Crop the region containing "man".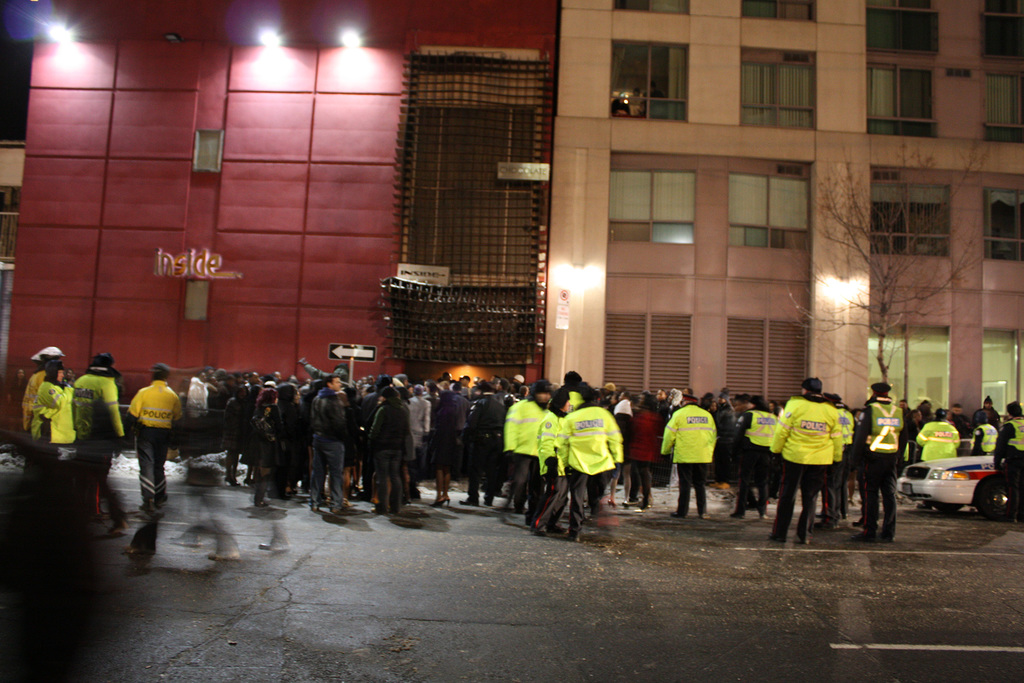
Crop region: <region>462, 383, 504, 507</region>.
